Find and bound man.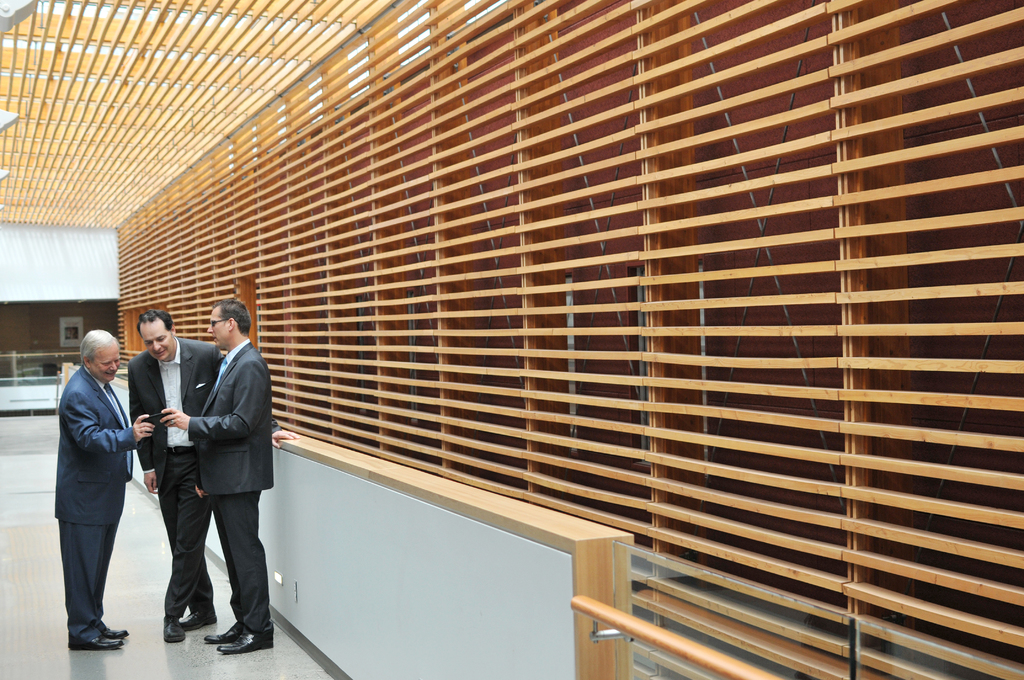
Bound: bbox=[124, 312, 224, 636].
